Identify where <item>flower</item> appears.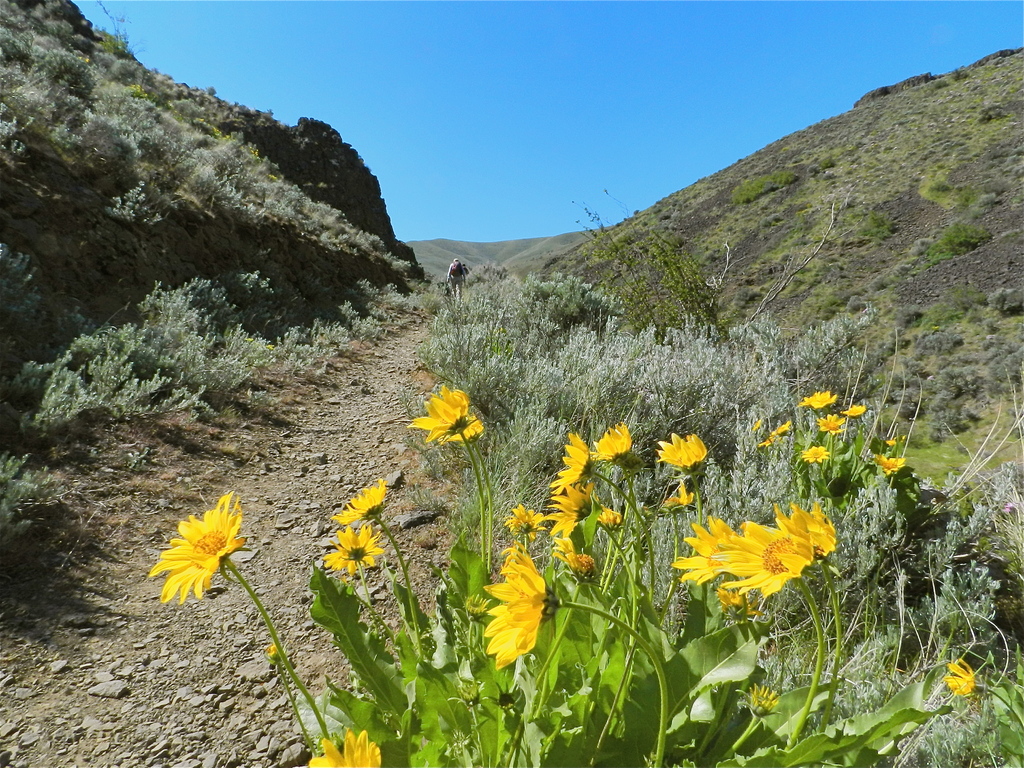
Appears at l=659, t=491, r=697, b=518.
